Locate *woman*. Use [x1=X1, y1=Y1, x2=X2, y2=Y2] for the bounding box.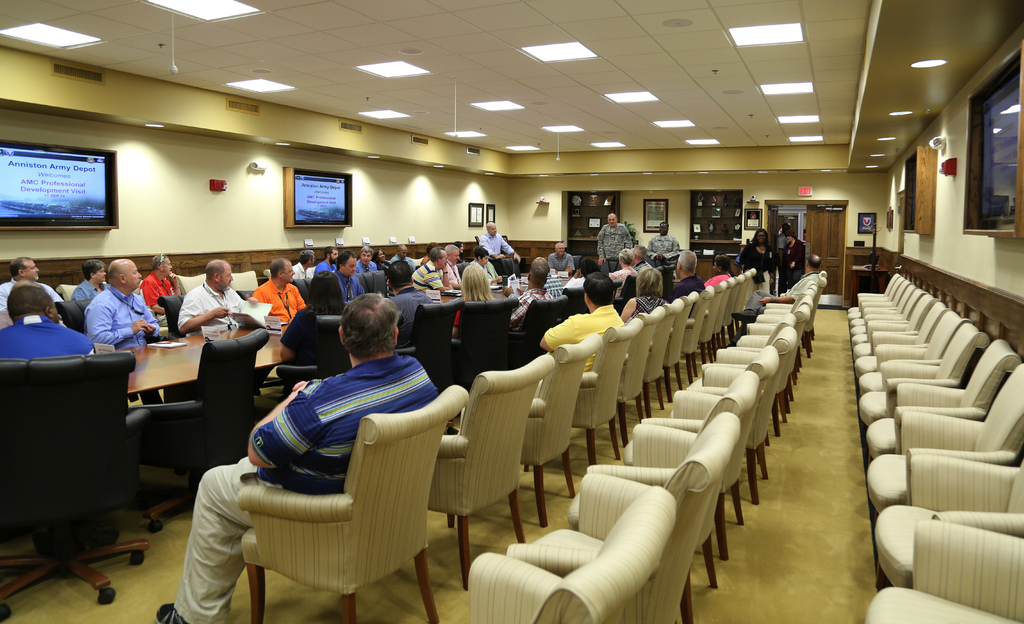
[x1=617, y1=267, x2=666, y2=320].
